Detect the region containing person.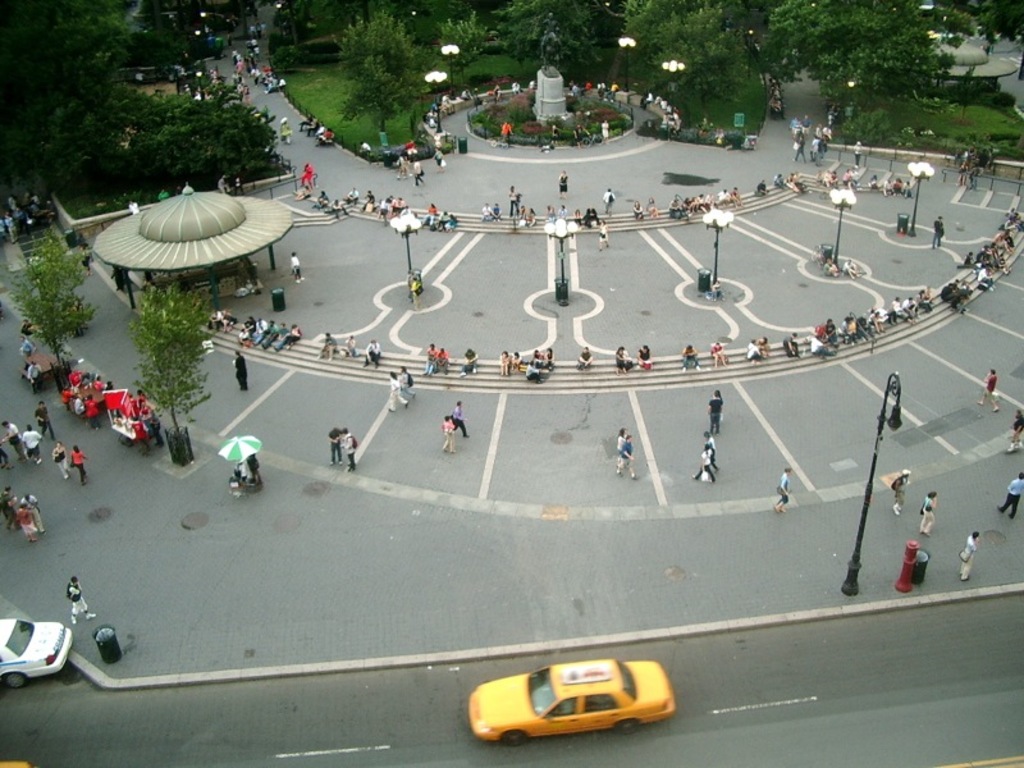
BBox(67, 575, 97, 628).
